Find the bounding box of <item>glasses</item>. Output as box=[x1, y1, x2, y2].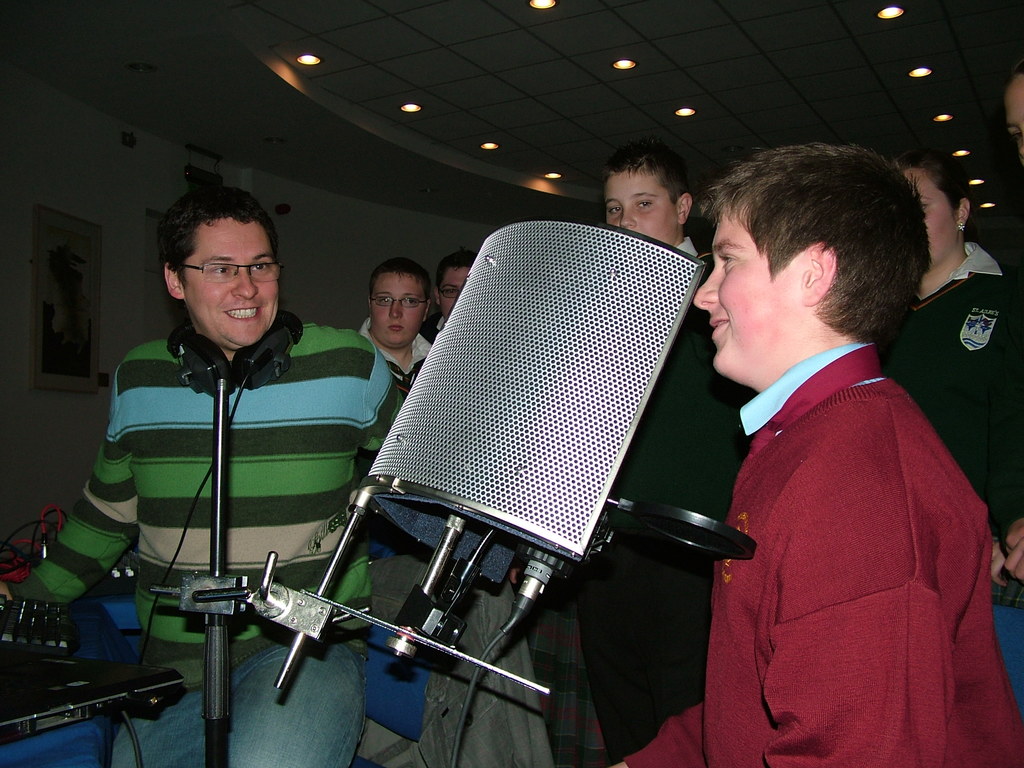
box=[159, 247, 286, 294].
